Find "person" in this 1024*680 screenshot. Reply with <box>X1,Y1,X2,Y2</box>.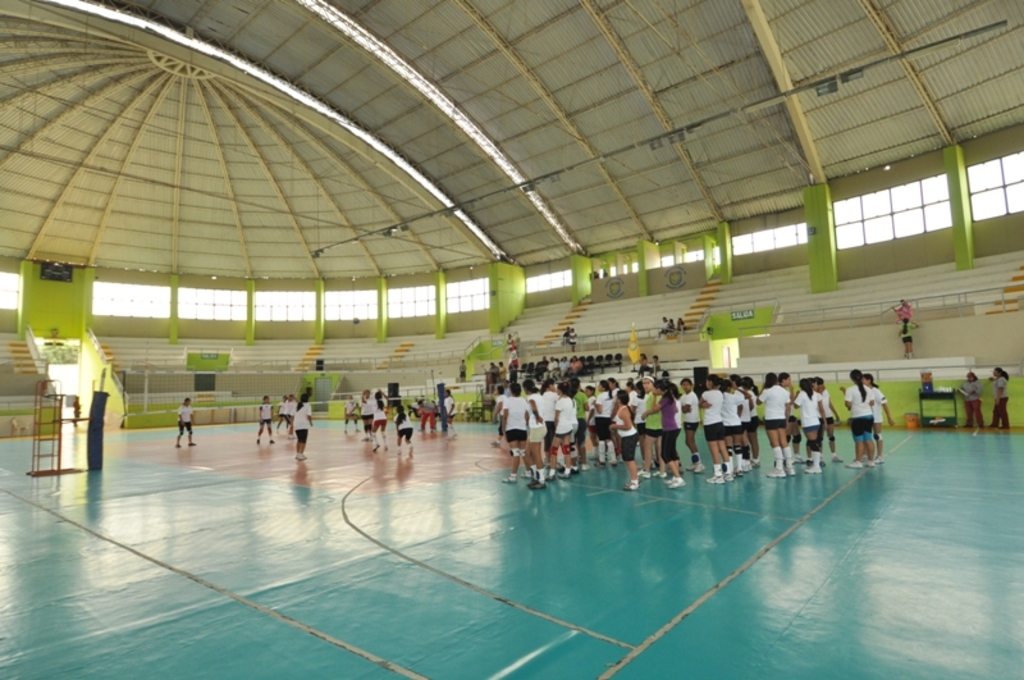
<box>989,364,1014,430</box>.
